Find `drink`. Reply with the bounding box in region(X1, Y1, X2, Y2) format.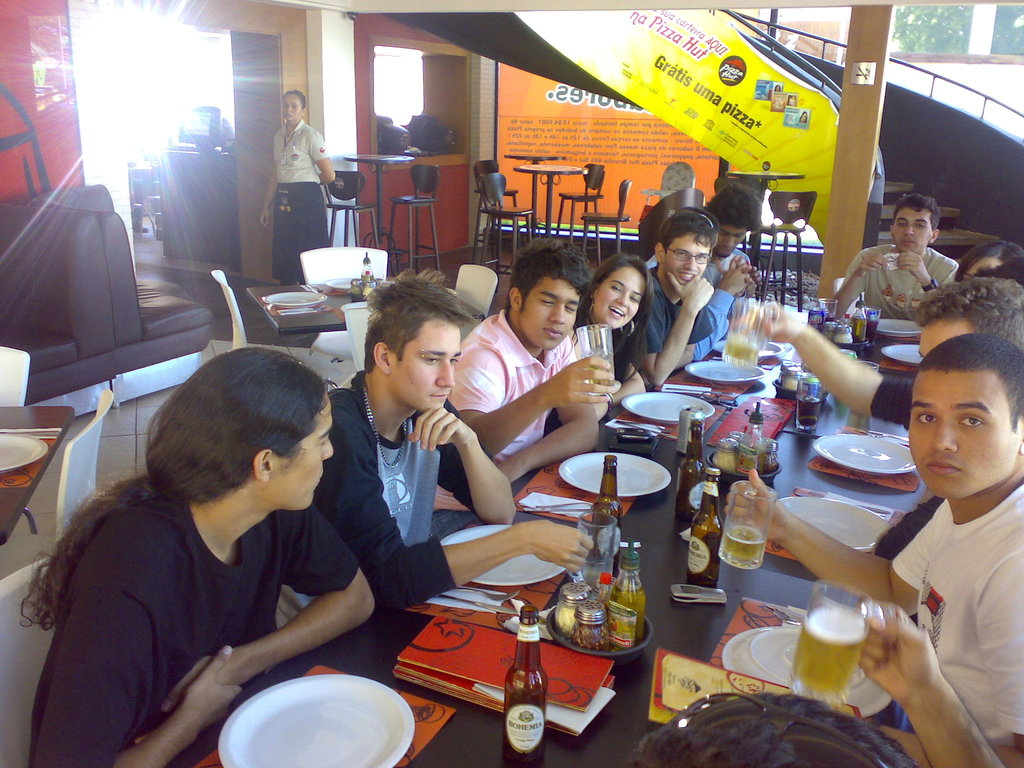
region(797, 395, 820, 428).
